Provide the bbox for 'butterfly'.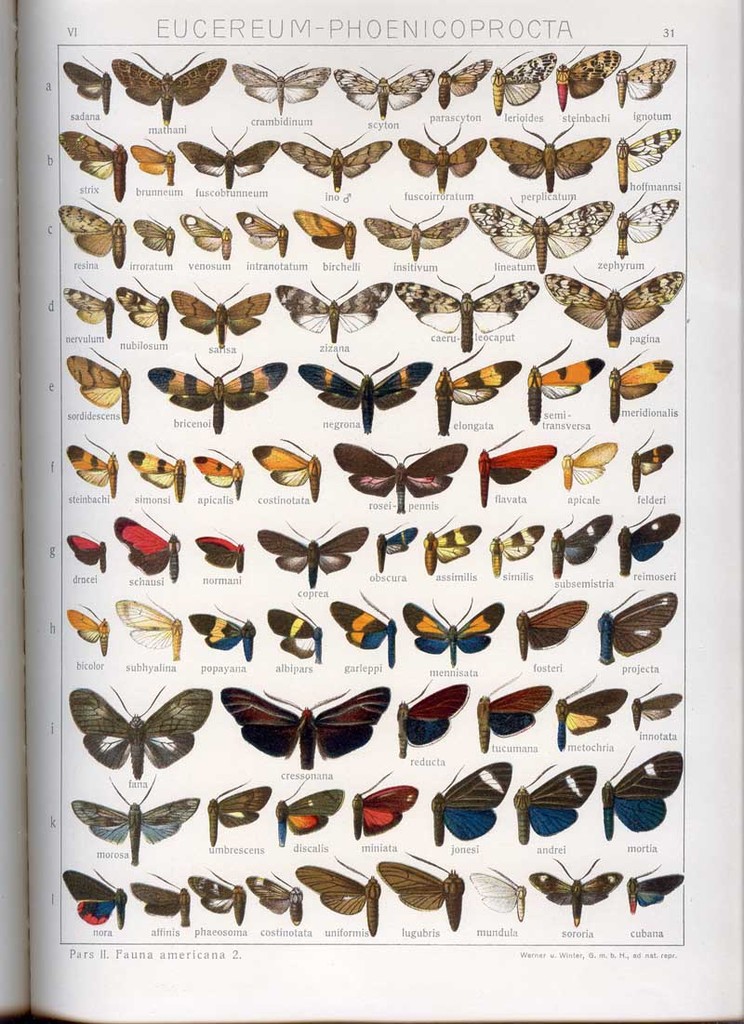
bbox=[514, 765, 591, 845].
